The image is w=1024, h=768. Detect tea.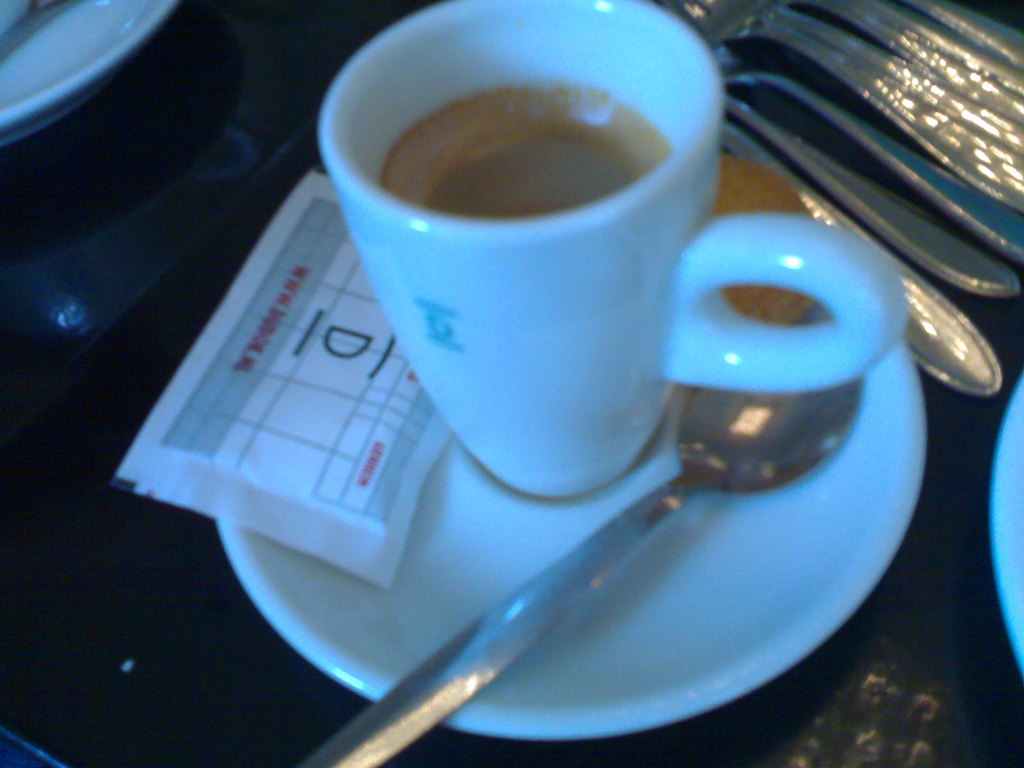
Detection: box=[378, 86, 674, 219].
